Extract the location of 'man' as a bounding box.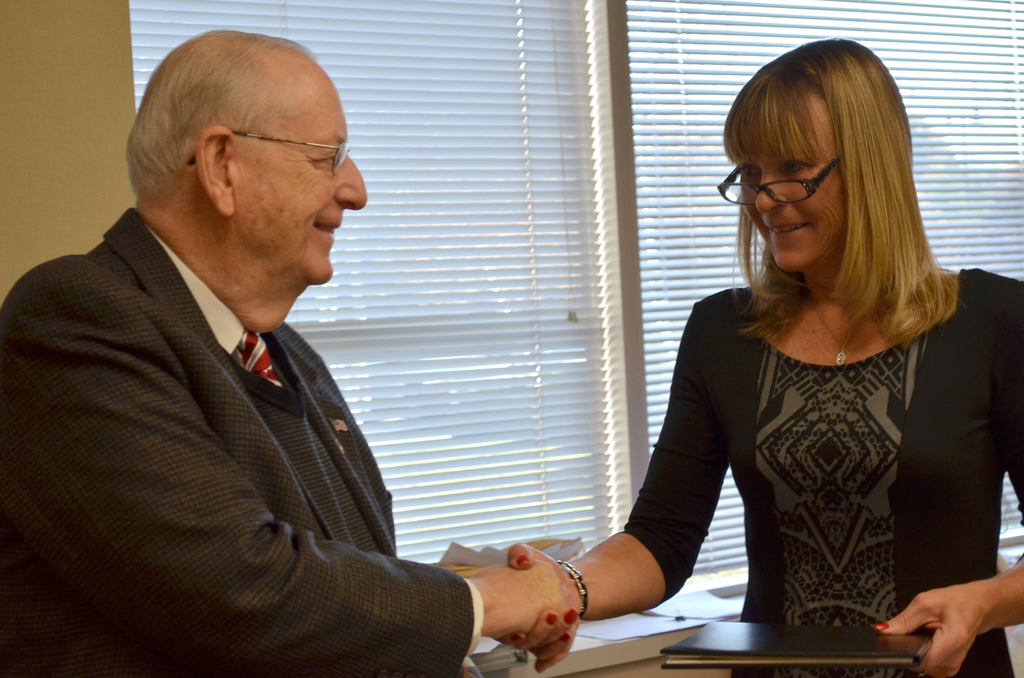
31,35,549,670.
